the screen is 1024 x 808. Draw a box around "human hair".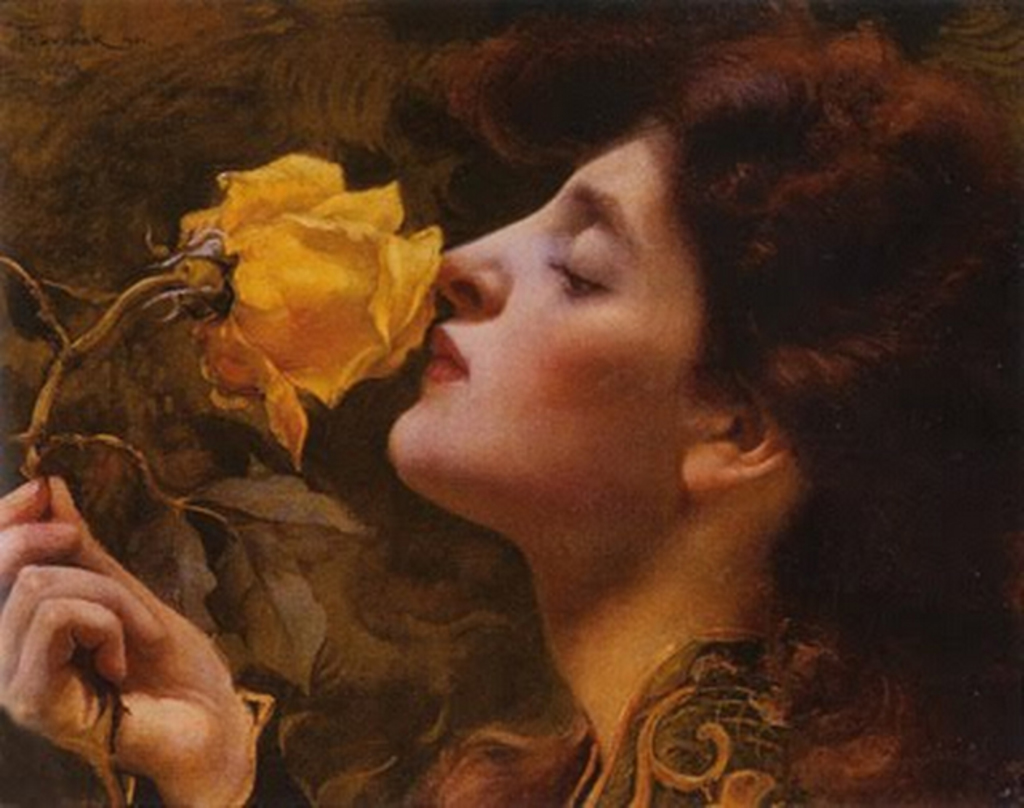
BBox(426, 10, 1022, 806).
